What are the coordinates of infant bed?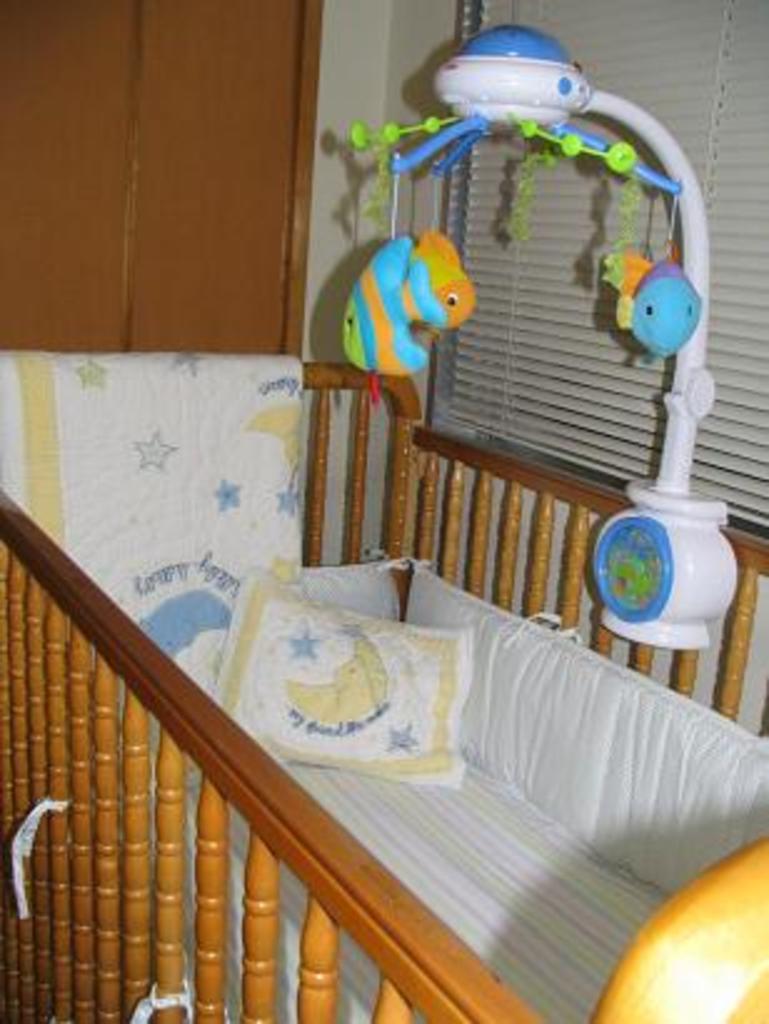
bbox(0, 352, 767, 1022).
